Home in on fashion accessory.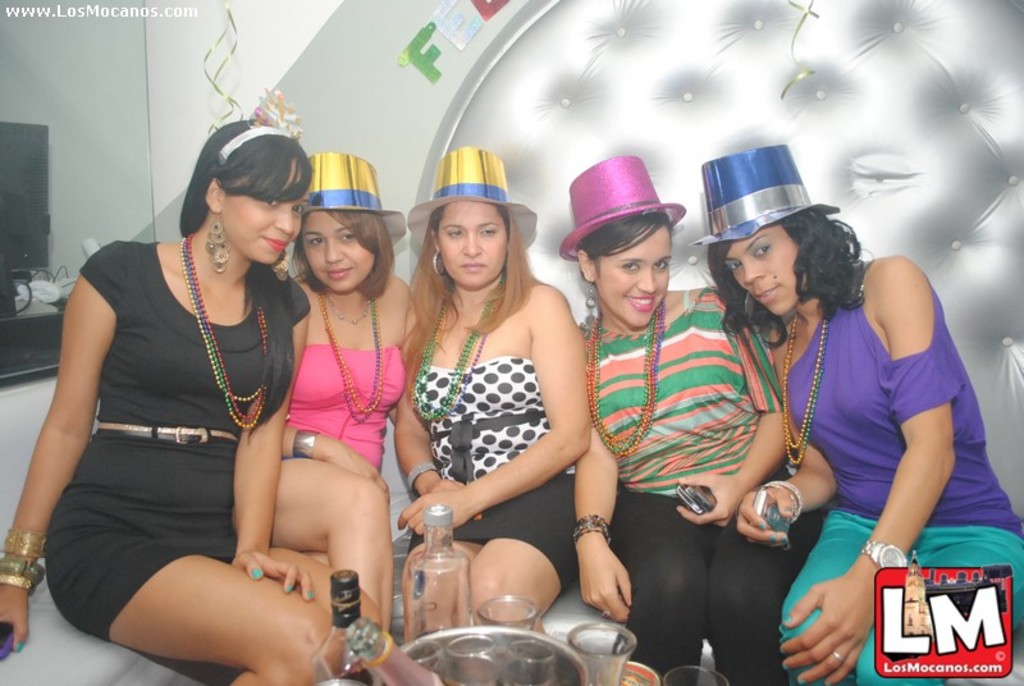
Homed in at pyautogui.locateOnScreen(801, 680, 812, 683).
